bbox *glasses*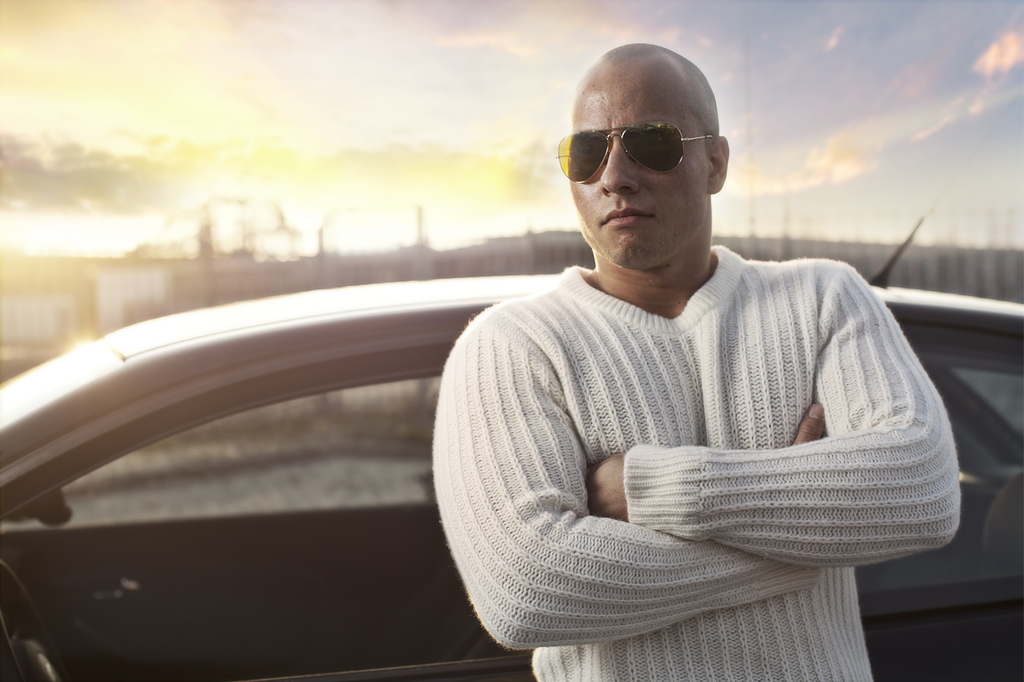
{"x1": 556, "y1": 119, "x2": 723, "y2": 185}
